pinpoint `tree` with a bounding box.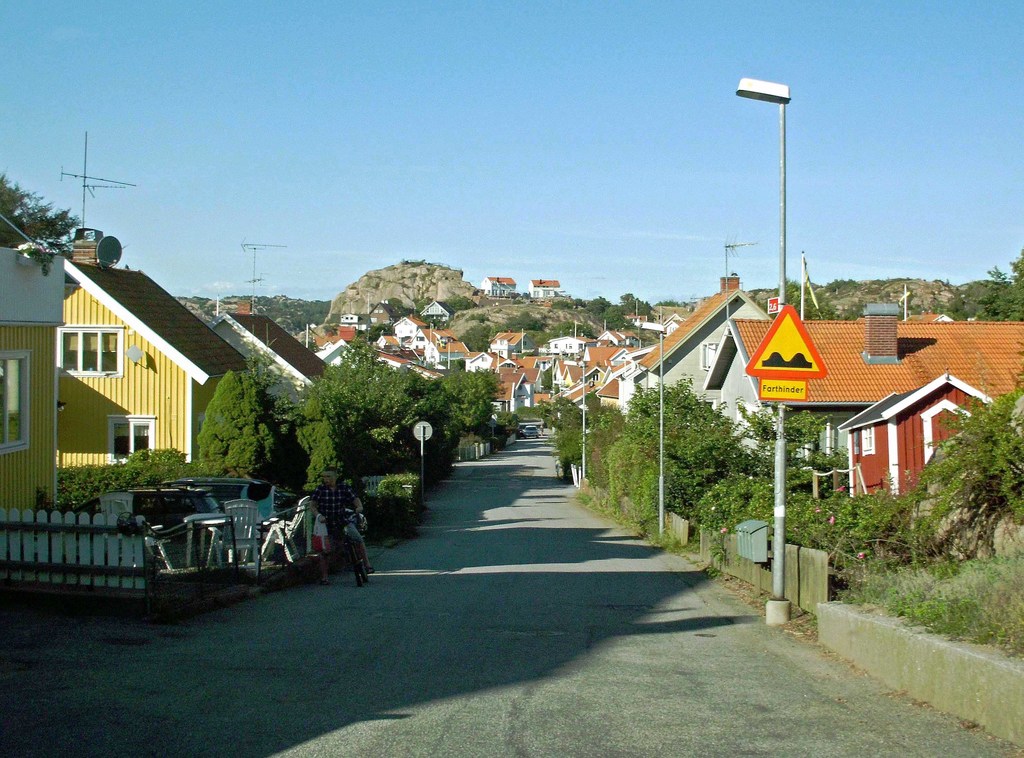
{"x1": 659, "y1": 296, "x2": 678, "y2": 306}.
